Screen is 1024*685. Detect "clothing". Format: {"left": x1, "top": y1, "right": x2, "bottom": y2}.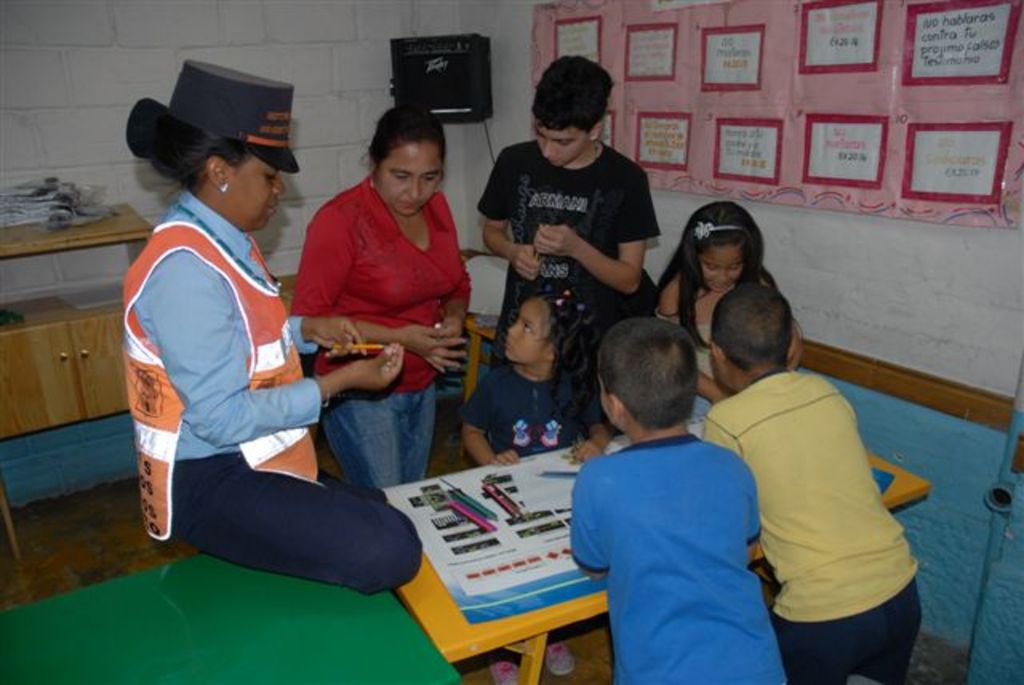
{"left": 120, "top": 192, "right": 424, "bottom": 591}.
